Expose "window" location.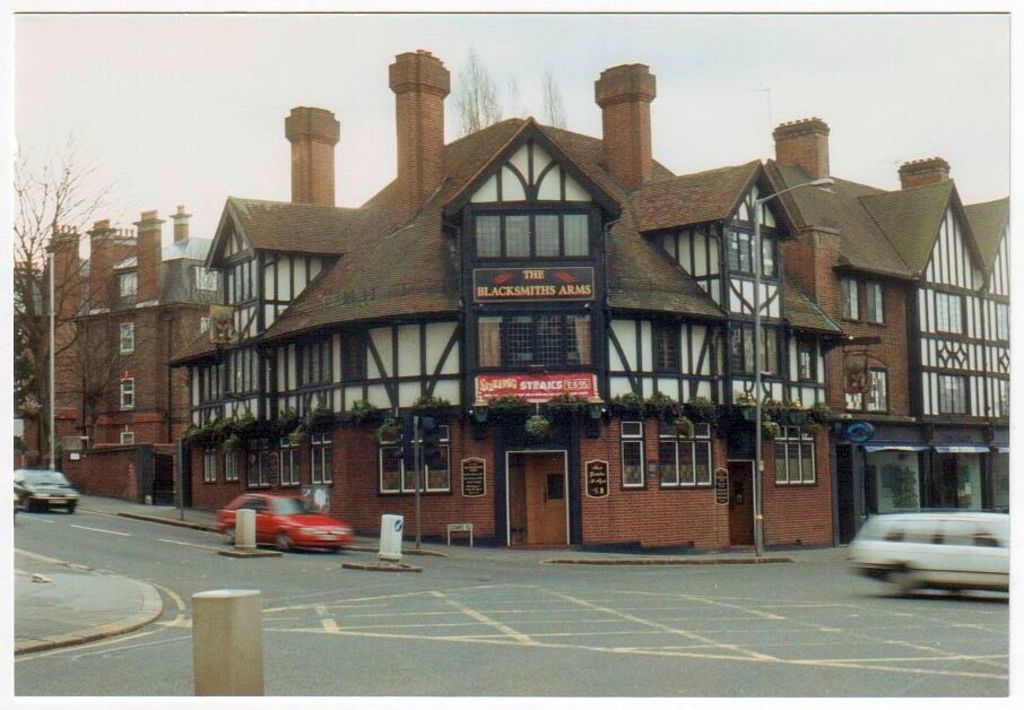
Exposed at region(250, 495, 264, 509).
